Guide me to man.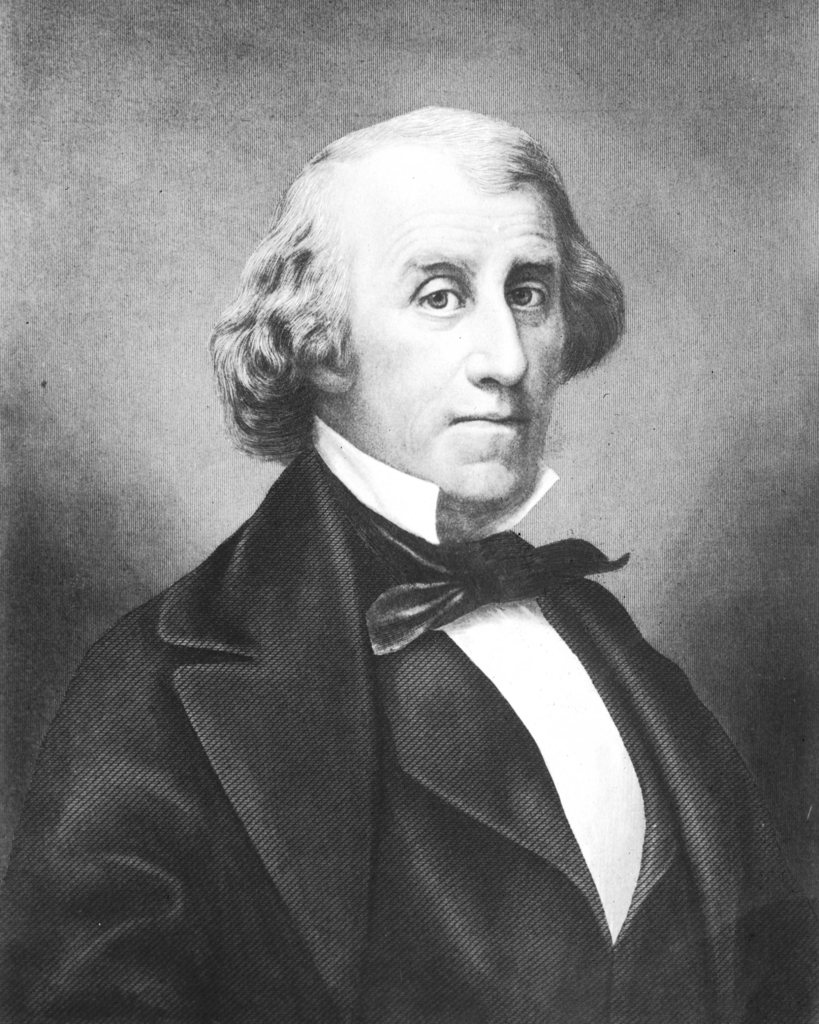
Guidance: left=27, top=103, right=779, bottom=963.
